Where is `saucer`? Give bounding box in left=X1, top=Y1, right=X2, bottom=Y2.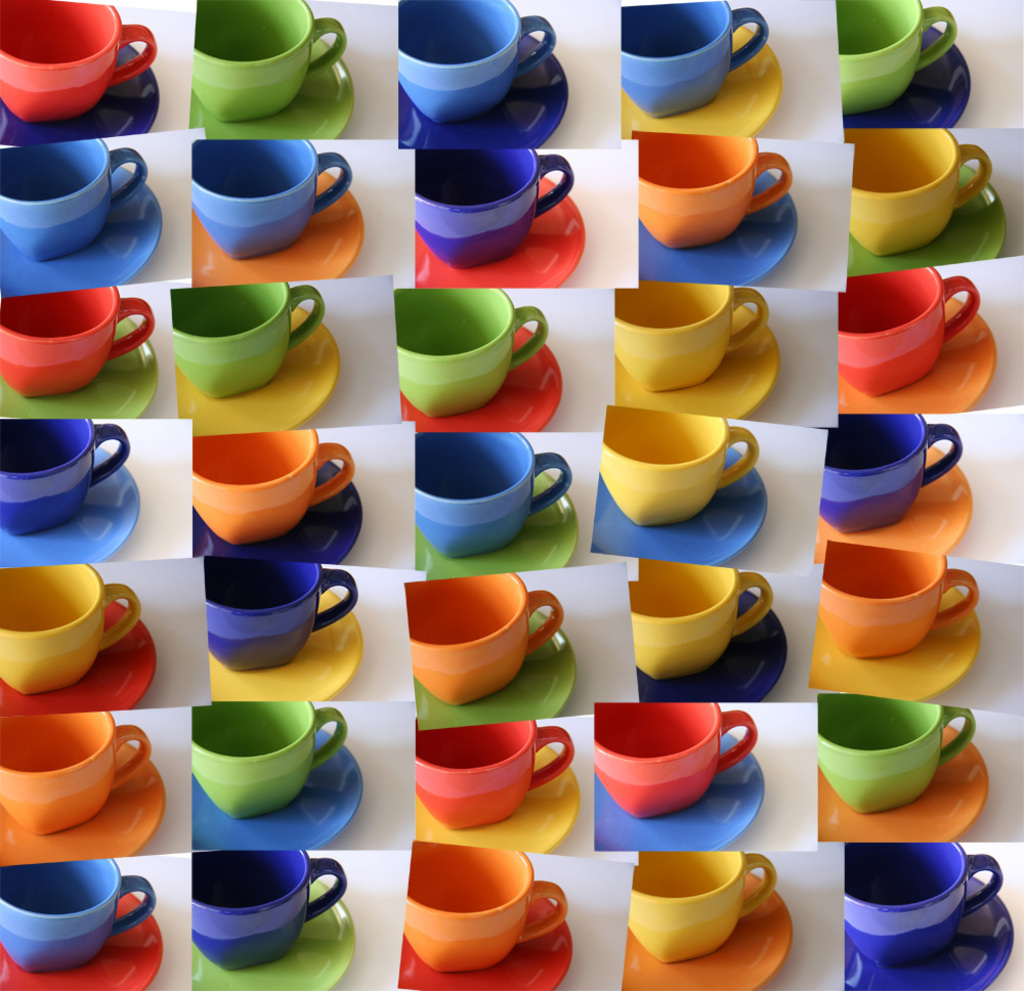
left=815, top=723, right=992, bottom=843.
